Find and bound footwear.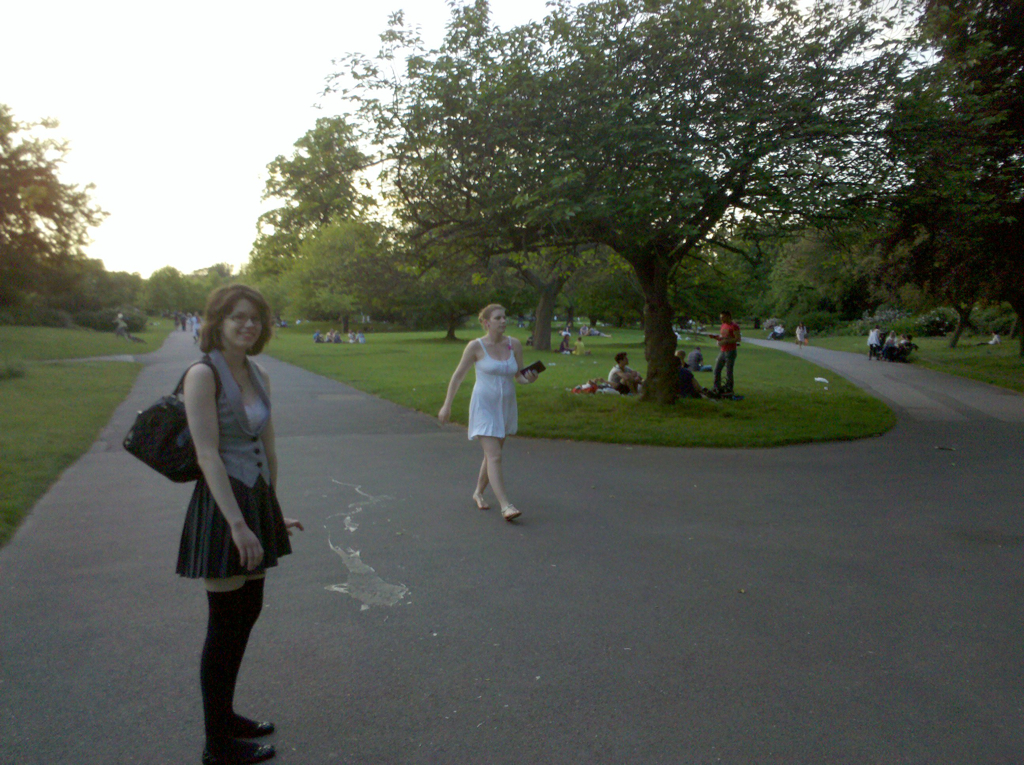
Bound: 234 716 275 735.
